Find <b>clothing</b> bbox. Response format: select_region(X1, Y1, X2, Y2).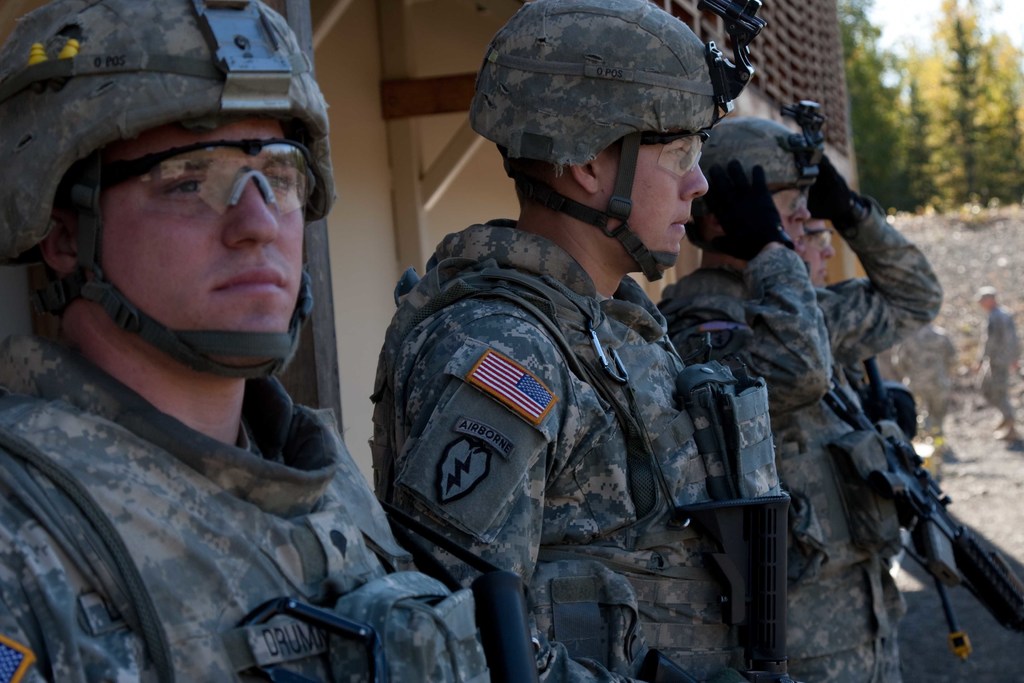
select_region(650, 193, 945, 682).
